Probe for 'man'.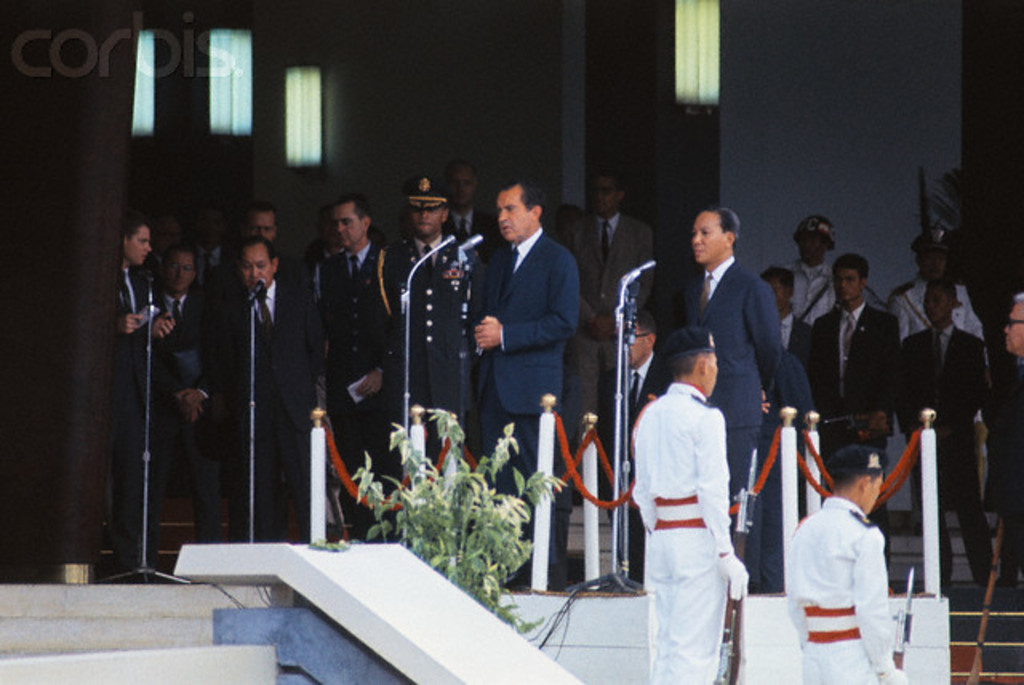
Probe result: [370, 166, 480, 447].
